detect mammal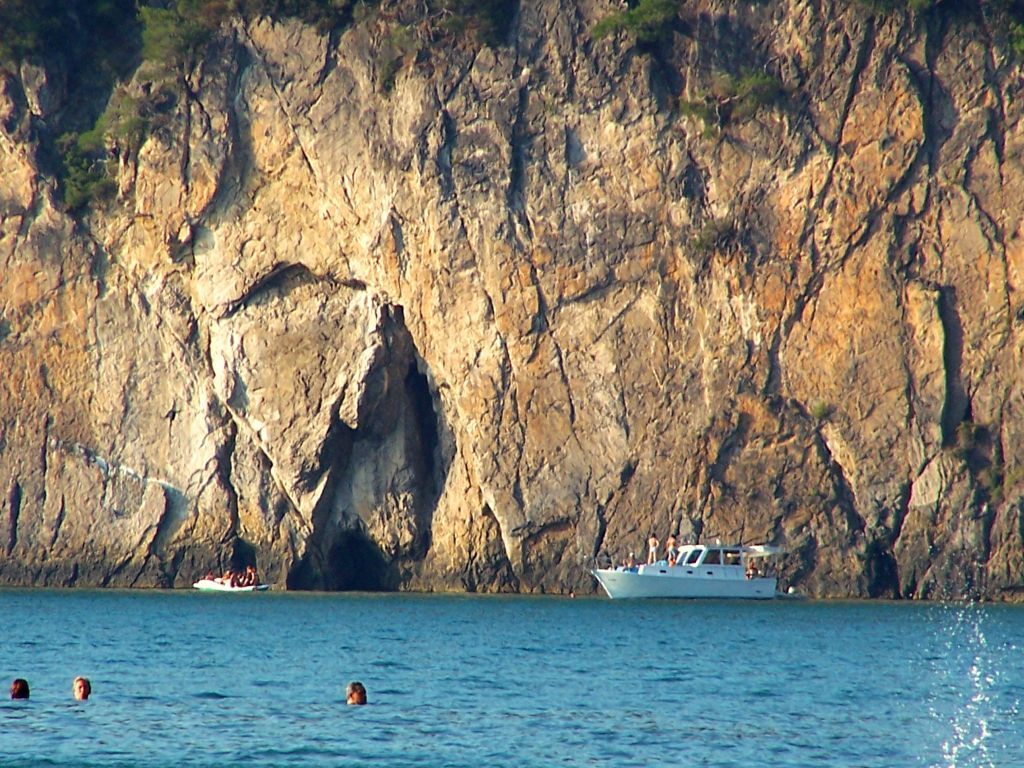
<box>650,533,660,562</box>
